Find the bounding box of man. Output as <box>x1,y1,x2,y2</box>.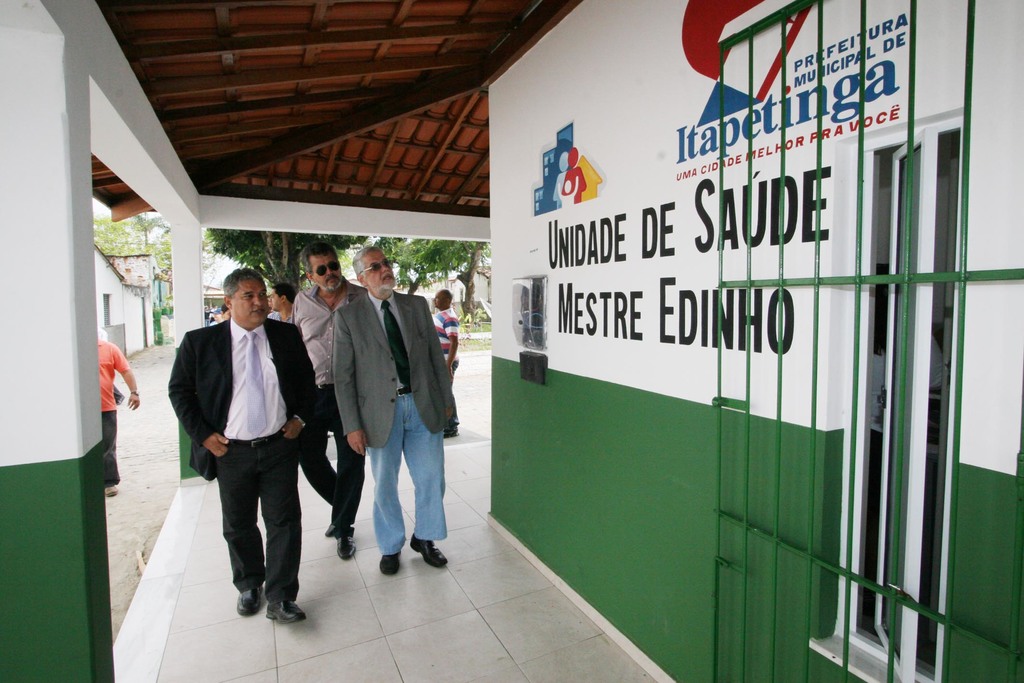
<box>291,246,365,570</box>.
